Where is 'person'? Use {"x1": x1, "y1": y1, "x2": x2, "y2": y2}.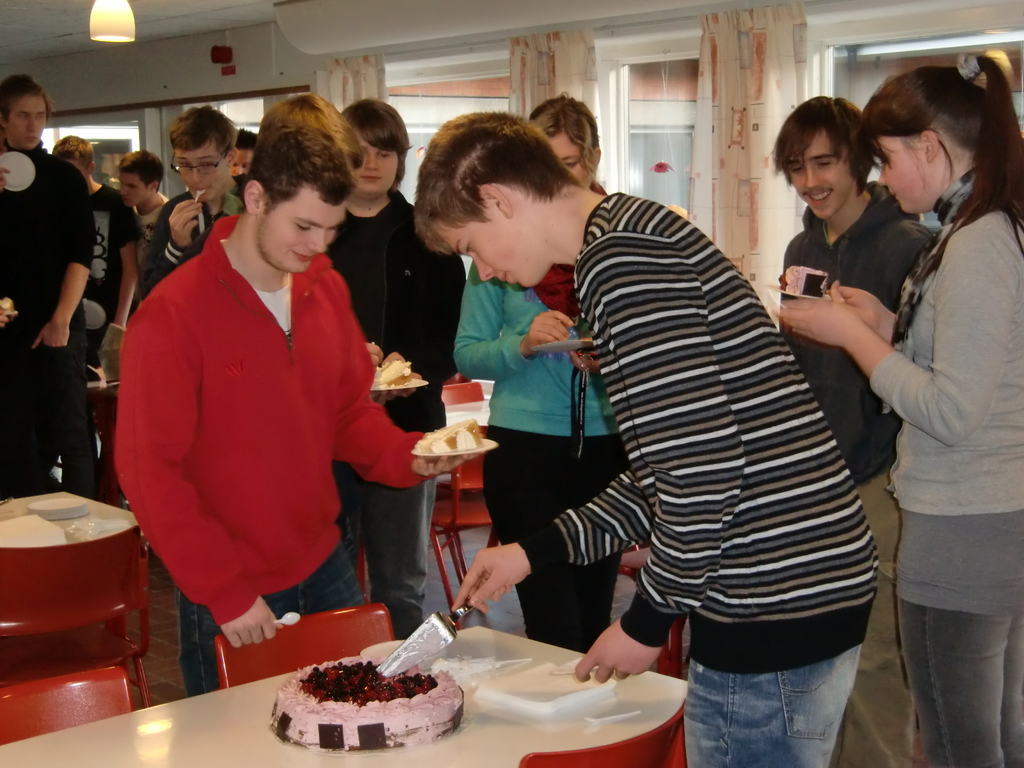
{"x1": 151, "y1": 106, "x2": 253, "y2": 271}.
